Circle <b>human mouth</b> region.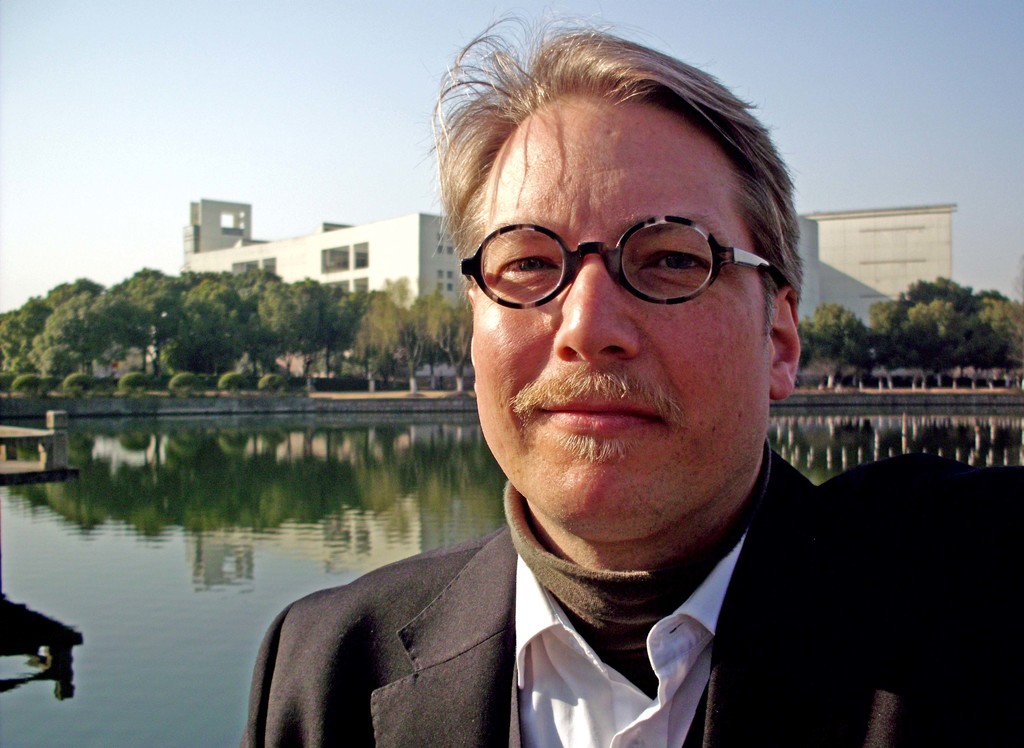
Region: (536, 395, 666, 434).
